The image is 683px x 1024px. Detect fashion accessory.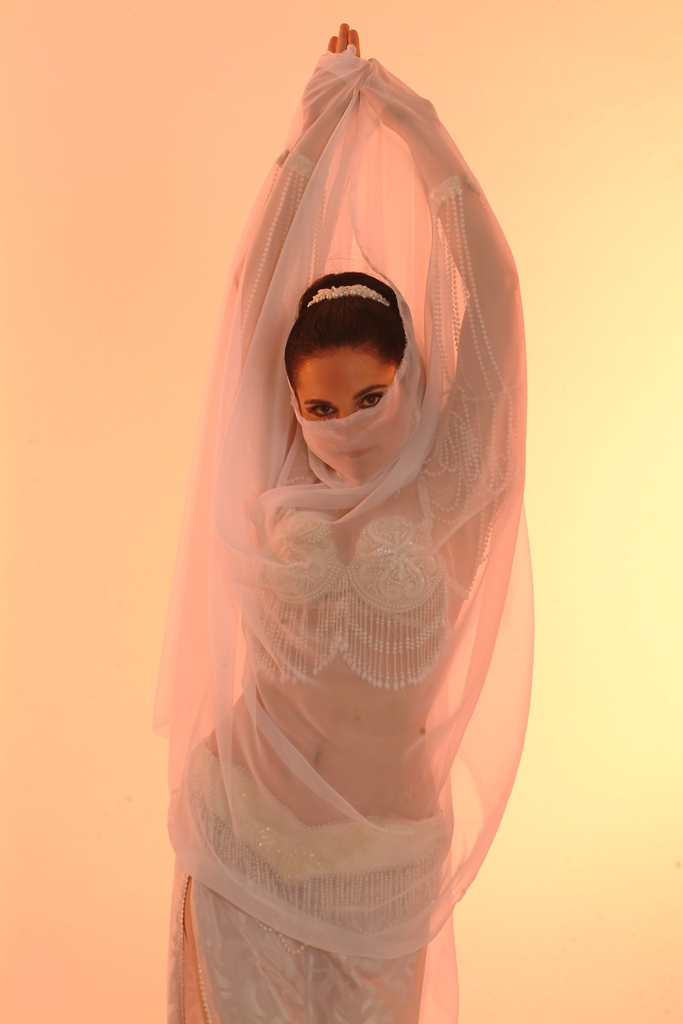
Detection: 426/166/481/207.
